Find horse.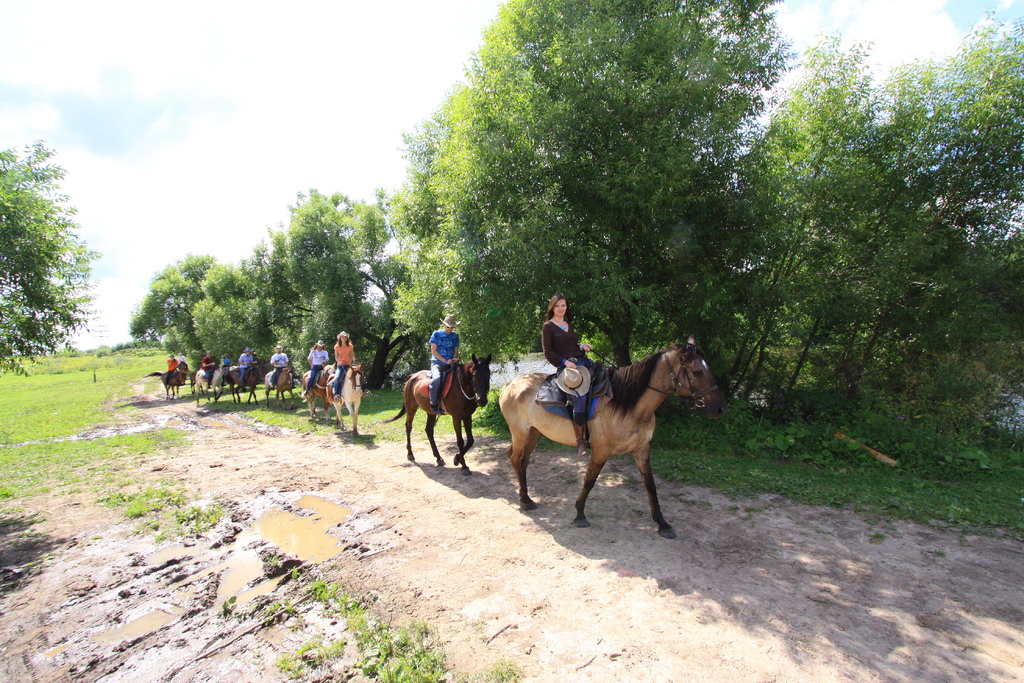
(266,366,294,409).
